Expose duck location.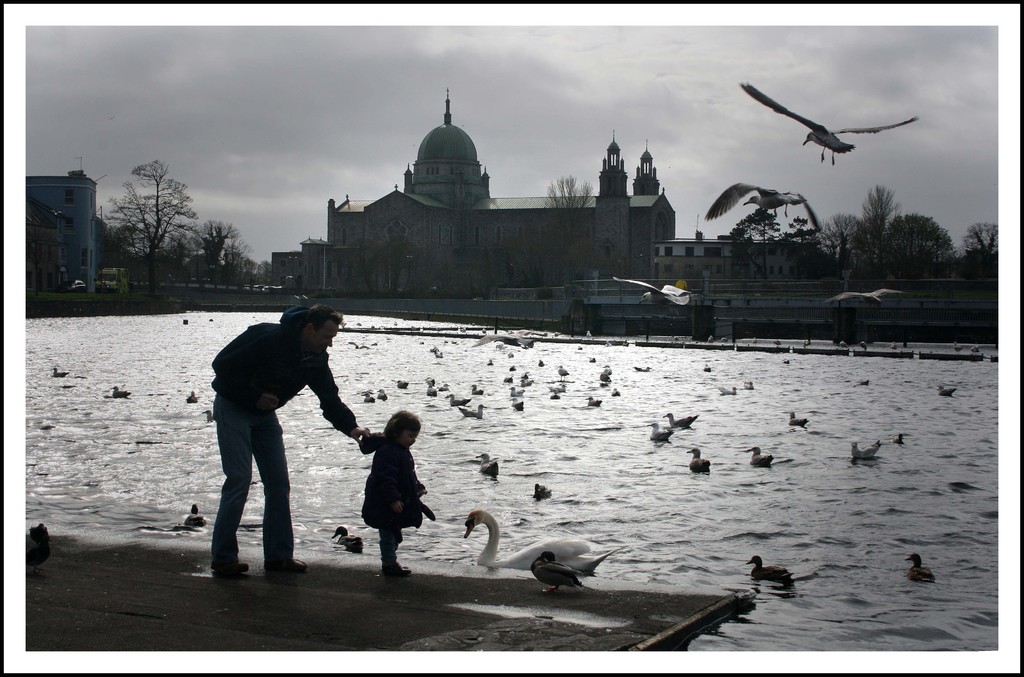
Exposed at pyautogui.locateOnScreen(597, 362, 614, 387).
